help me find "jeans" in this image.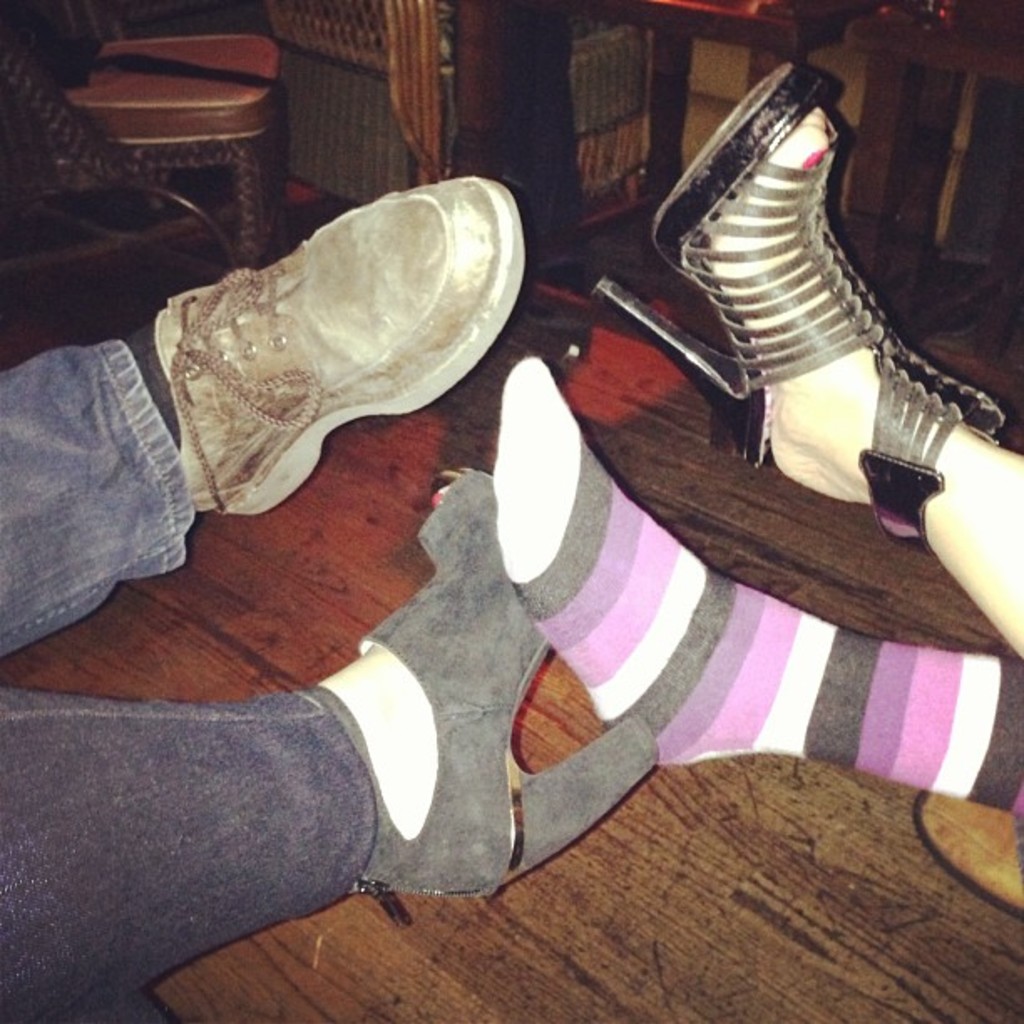
Found it: 0, 686, 381, 1022.
